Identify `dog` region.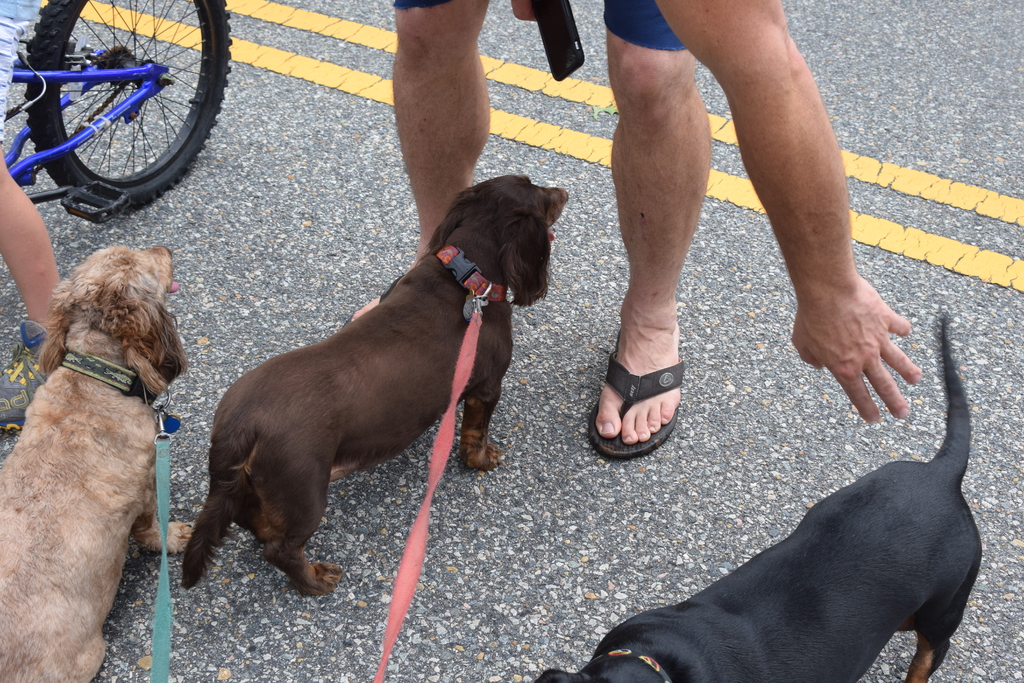
Region: left=0, top=241, right=211, bottom=682.
